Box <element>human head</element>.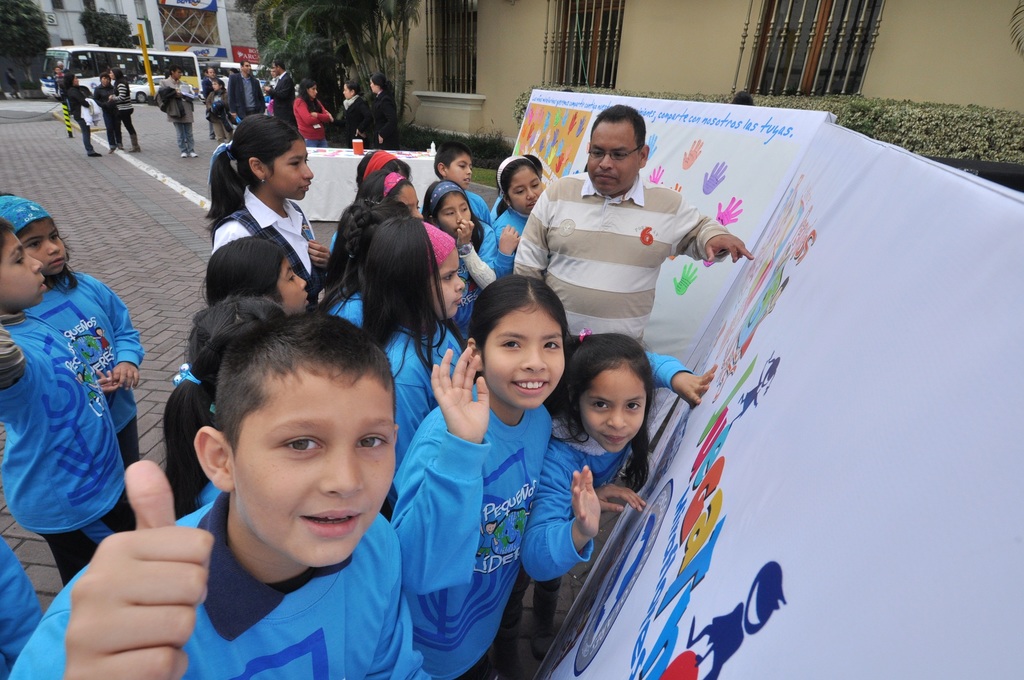
detection(0, 216, 49, 312).
